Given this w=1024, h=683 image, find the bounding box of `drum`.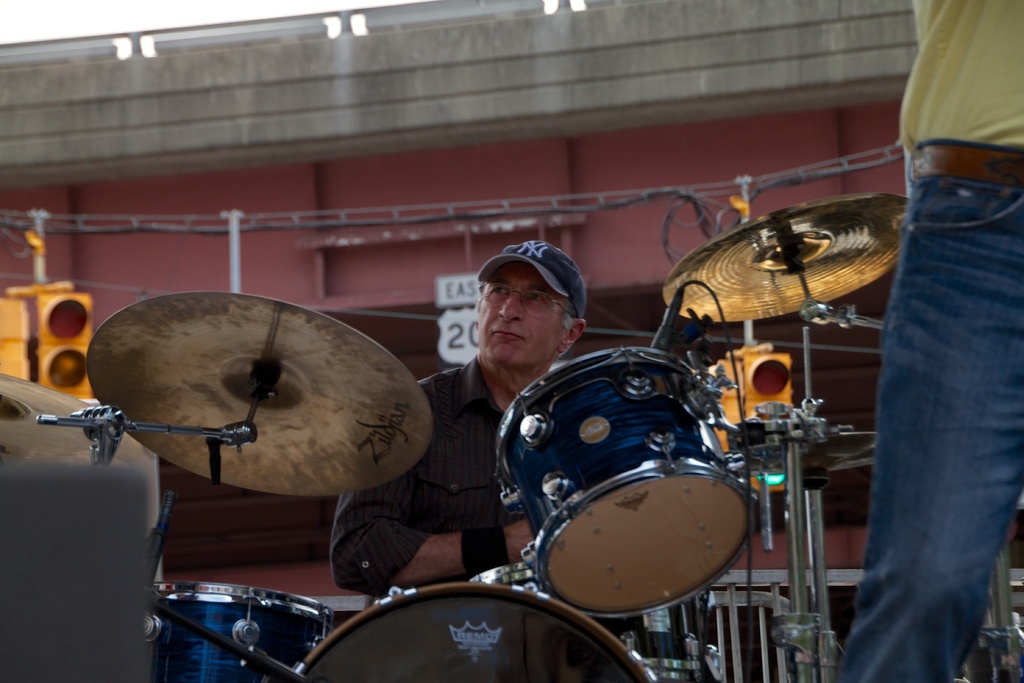
149, 581, 339, 682.
